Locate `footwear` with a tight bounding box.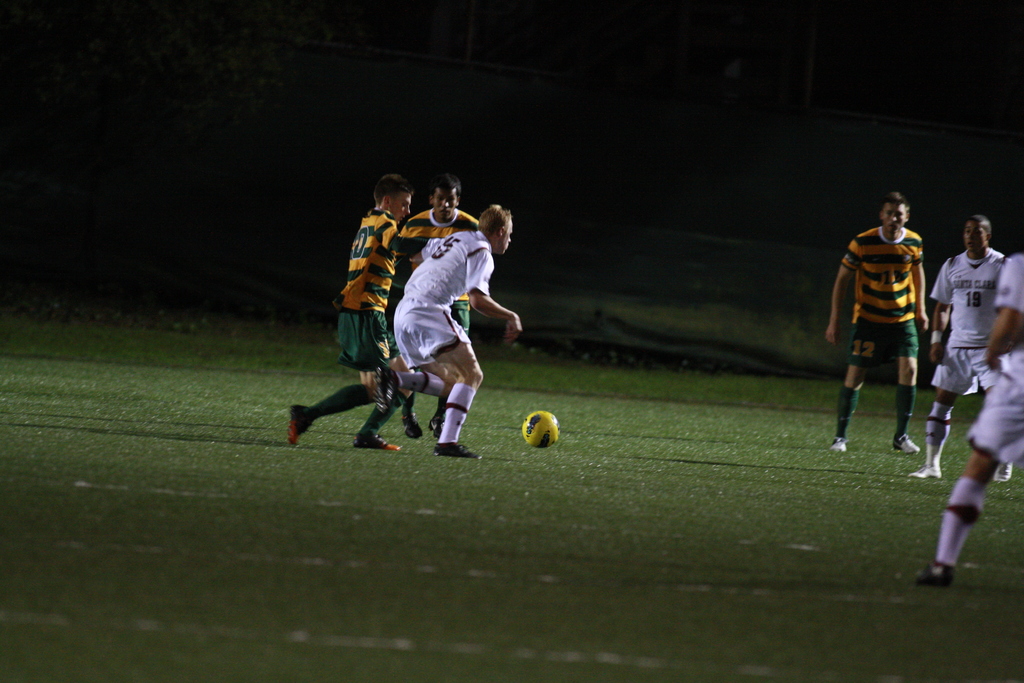
<box>993,465,1010,481</box>.
